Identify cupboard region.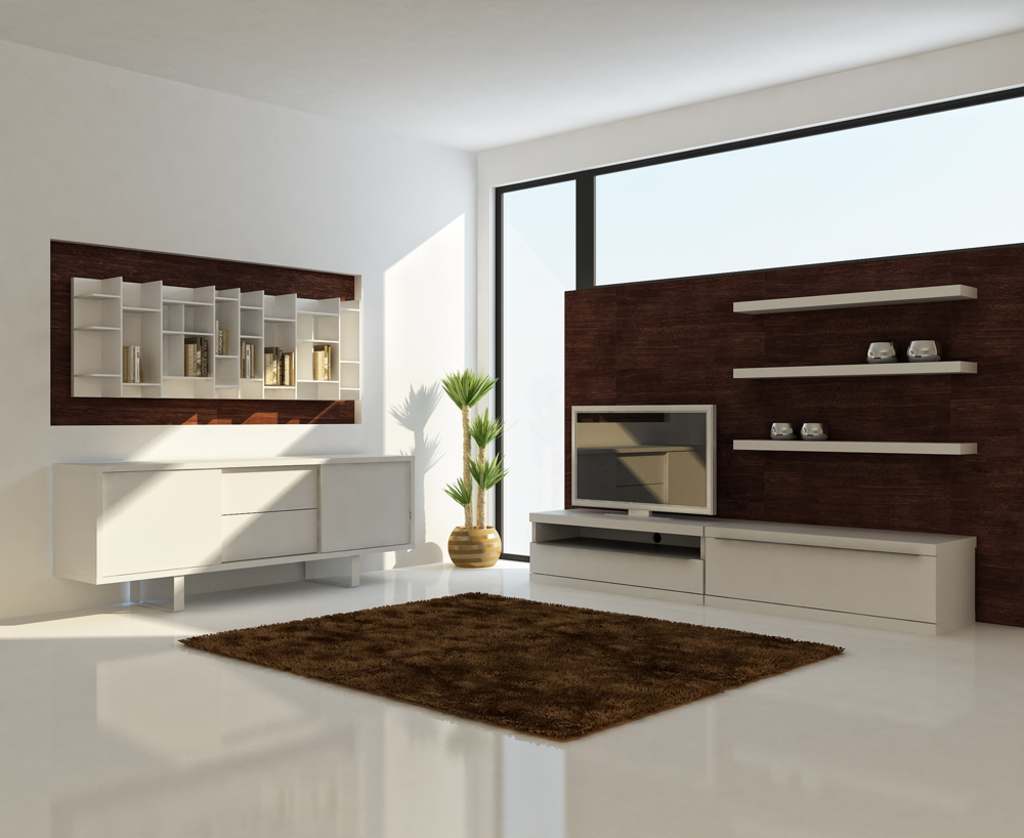
Region: <bbox>59, 268, 356, 431</bbox>.
